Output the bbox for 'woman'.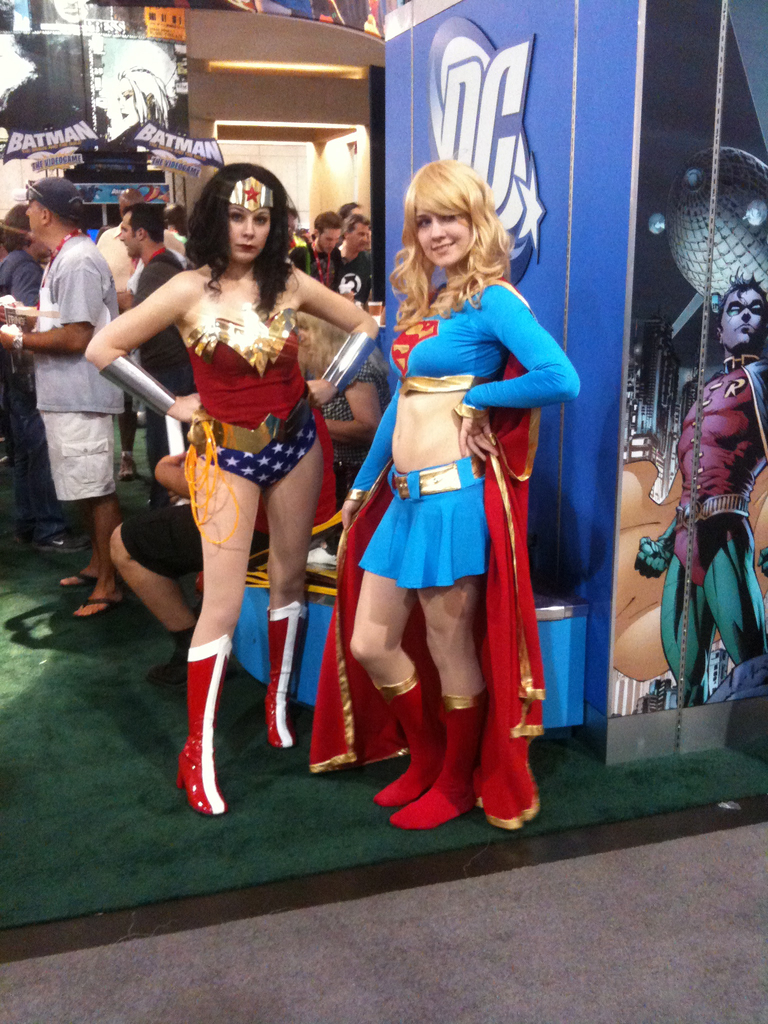
crop(328, 150, 594, 835).
